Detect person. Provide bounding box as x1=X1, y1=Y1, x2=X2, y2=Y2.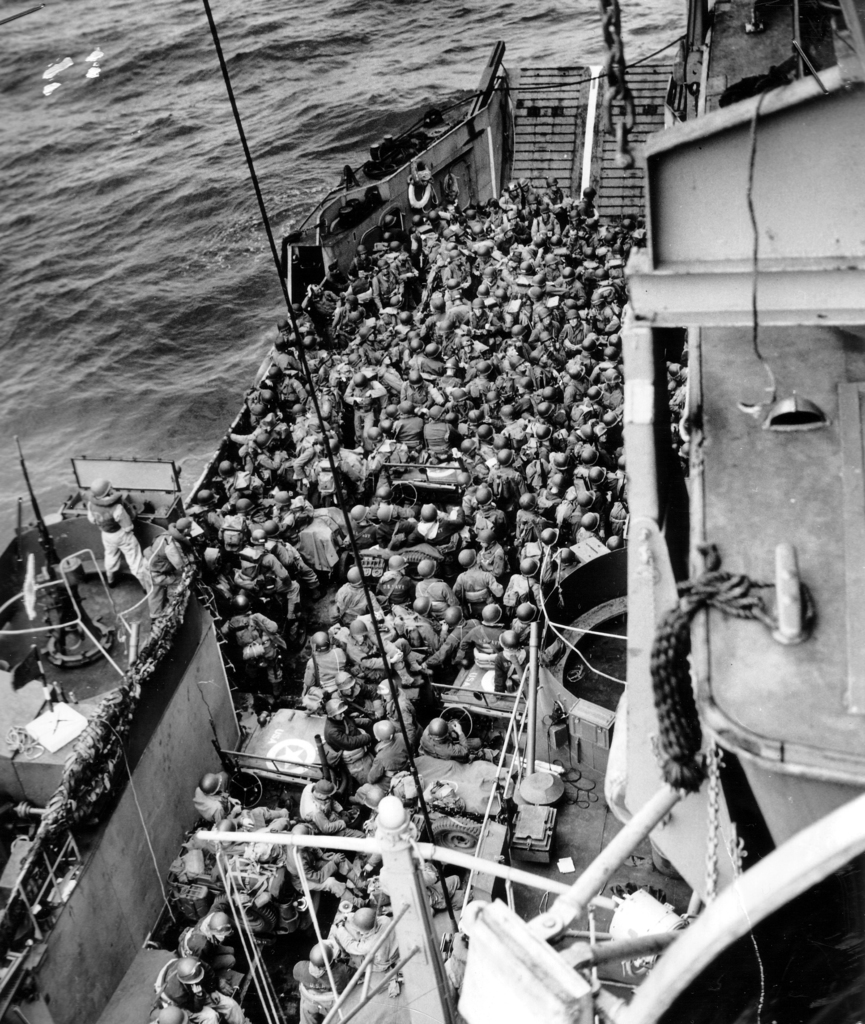
x1=297, y1=783, x2=351, y2=839.
